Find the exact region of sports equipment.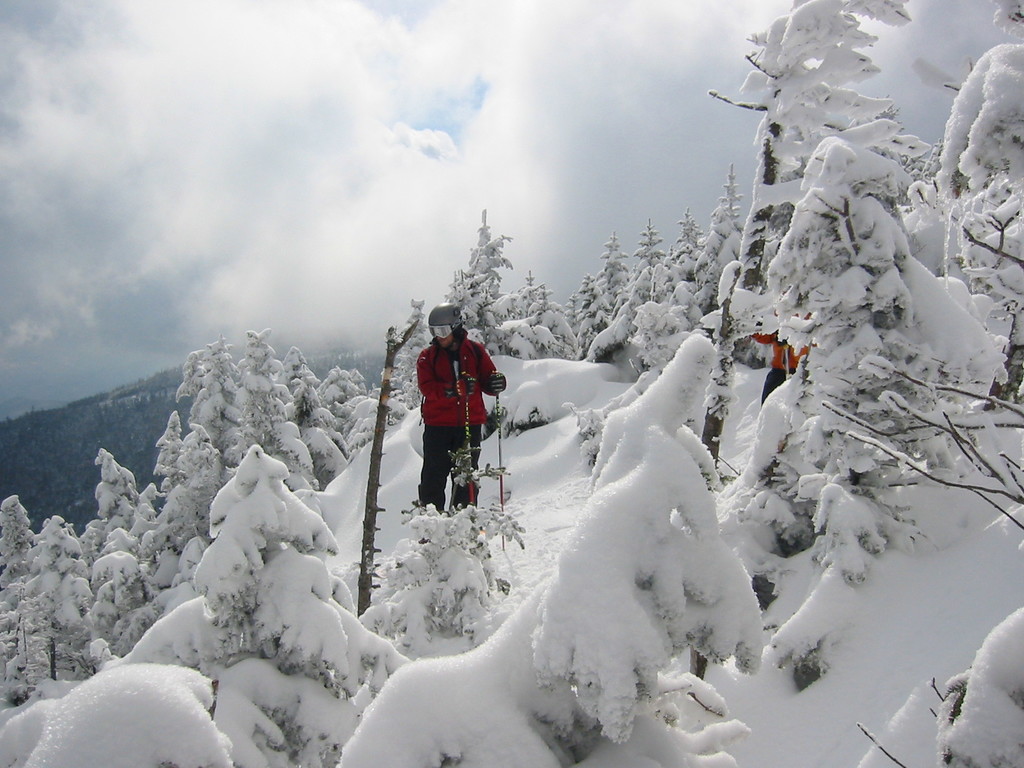
Exact region: pyautogui.locateOnScreen(768, 324, 789, 348).
